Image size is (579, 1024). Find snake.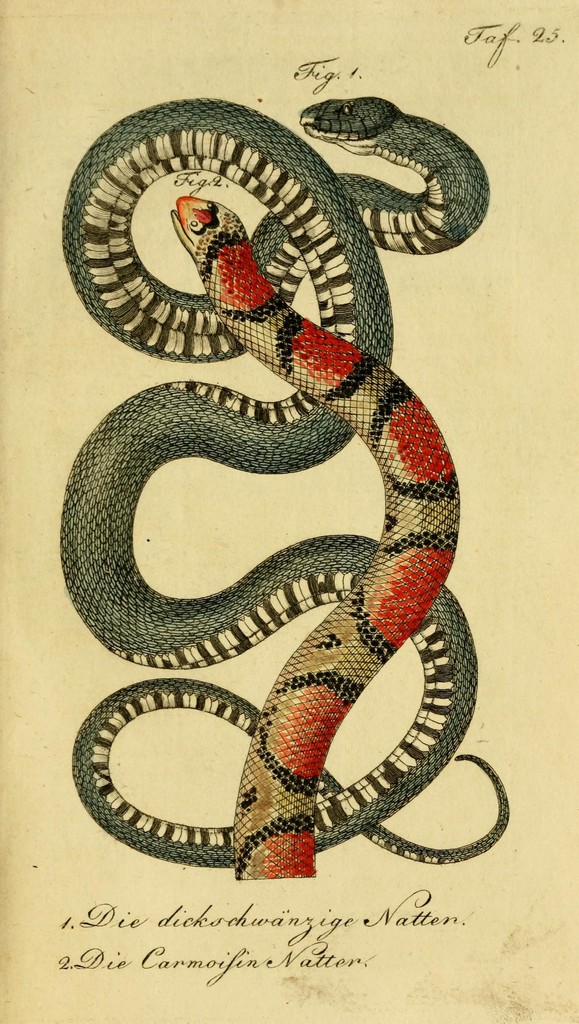
locate(70, 95, 512, 876).
